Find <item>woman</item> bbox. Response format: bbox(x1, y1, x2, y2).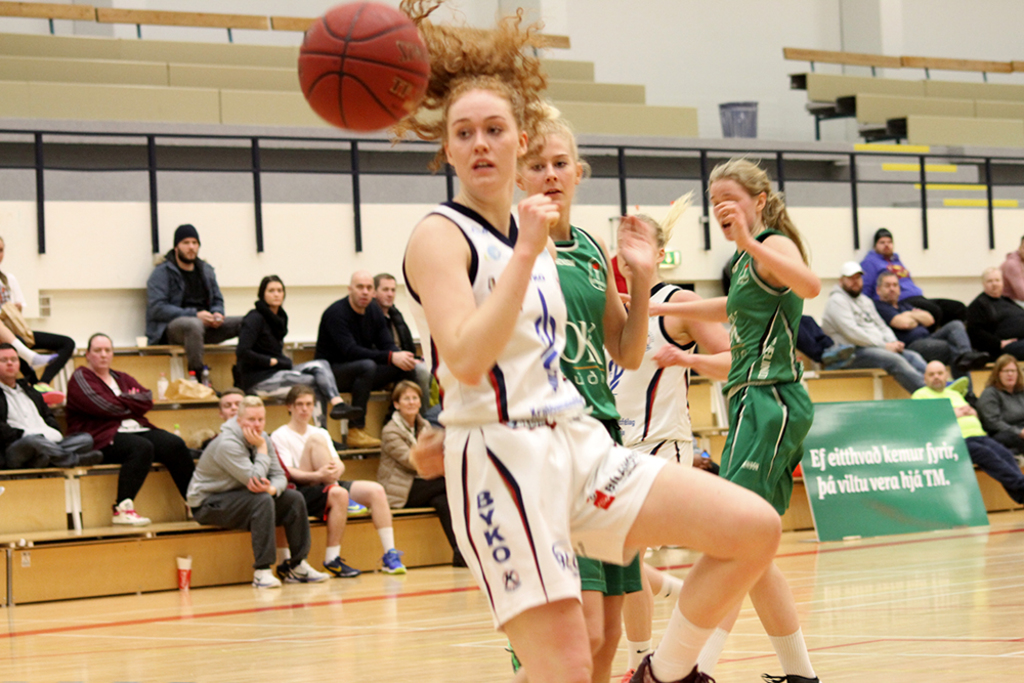
bbox(373, 380, 471, 569).
